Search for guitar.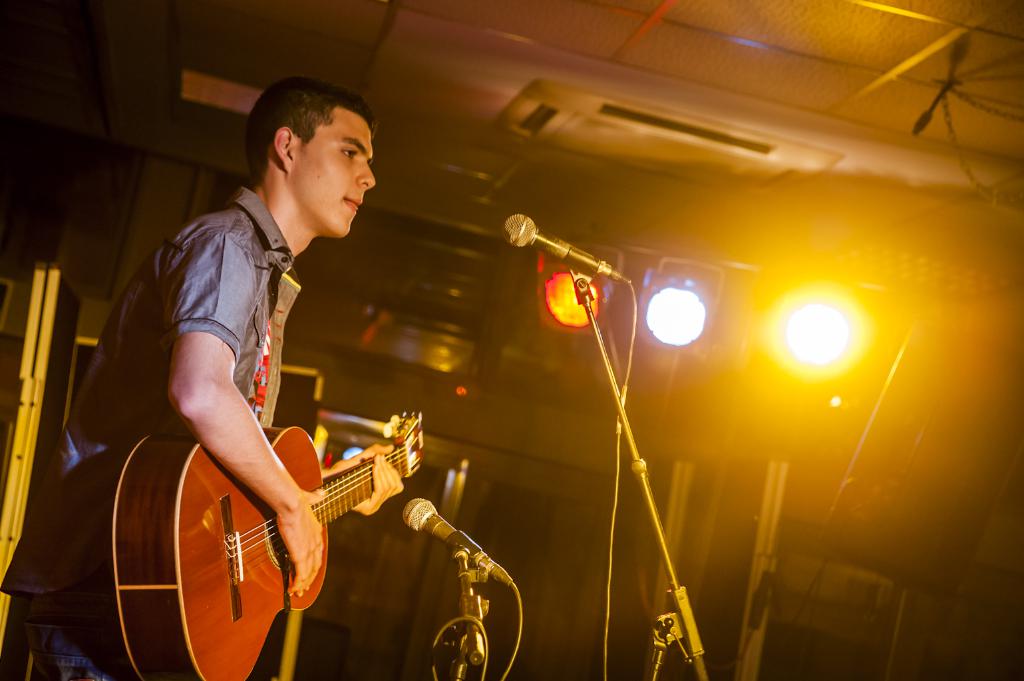
Found at Rect(128, 380, 454, 659).
